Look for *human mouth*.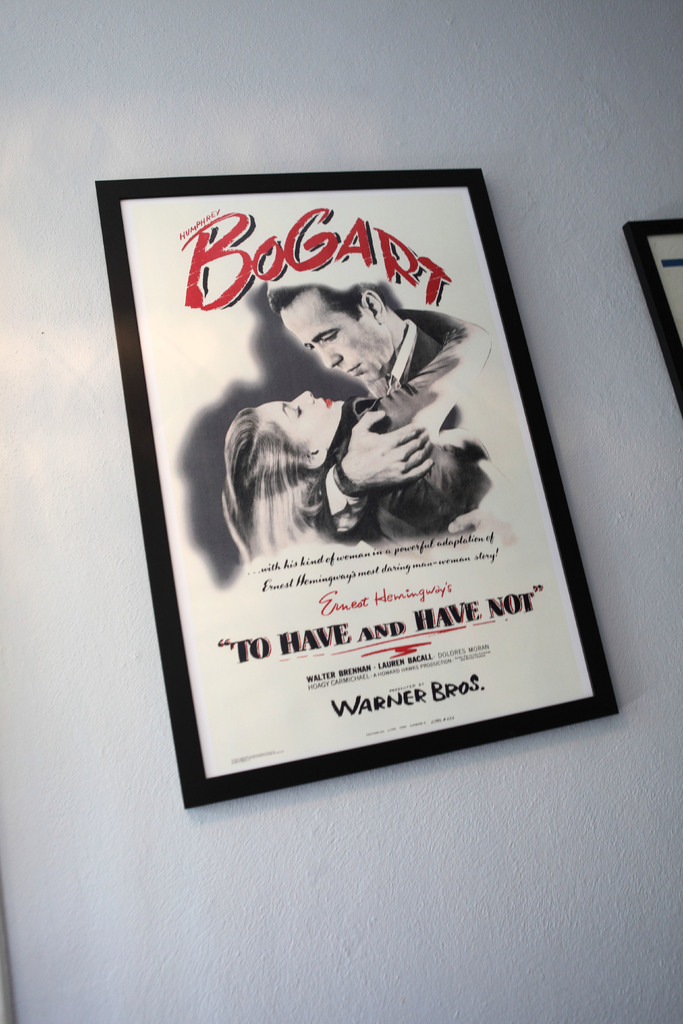
Found: crop(322, 396, 331, 410).
